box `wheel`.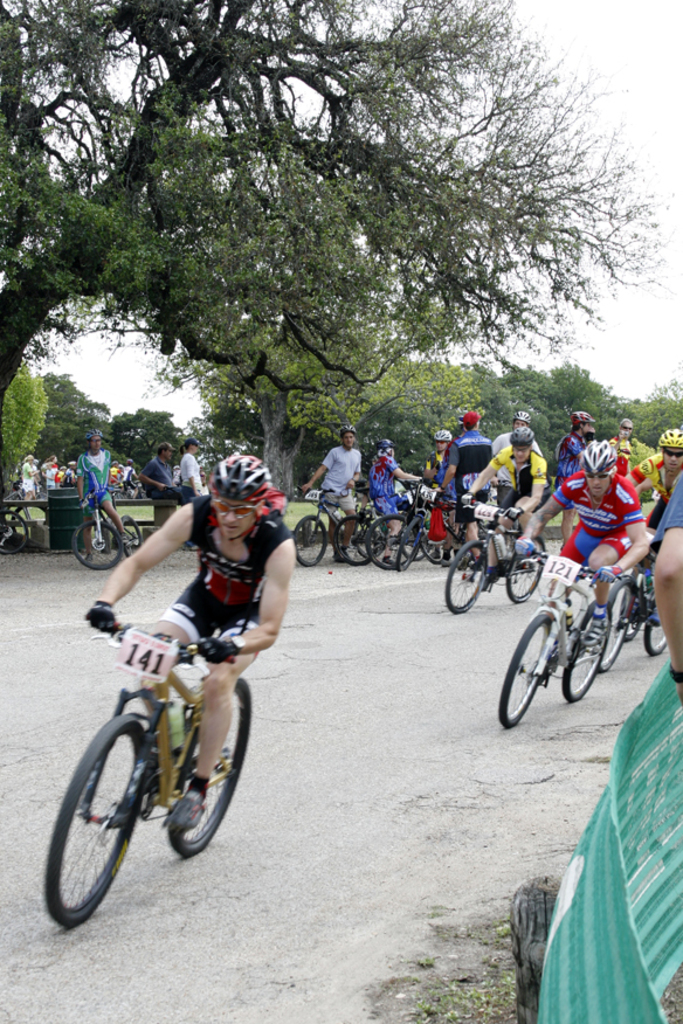
box(125, 517, 143, 559).
